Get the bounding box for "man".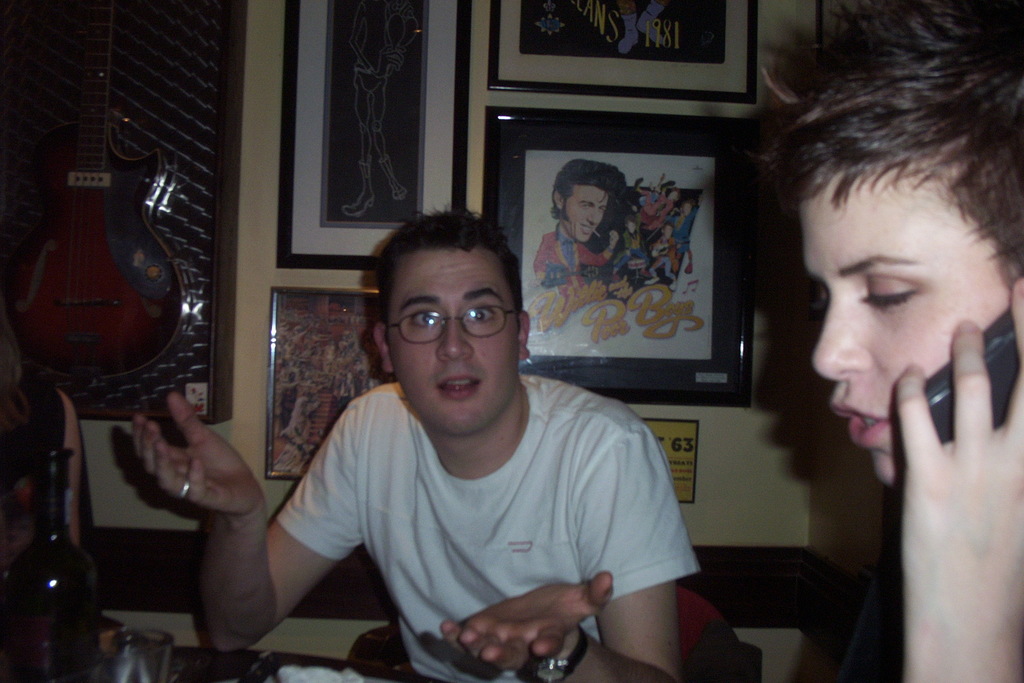
left=534, top=160, right=622, bottom=285.
